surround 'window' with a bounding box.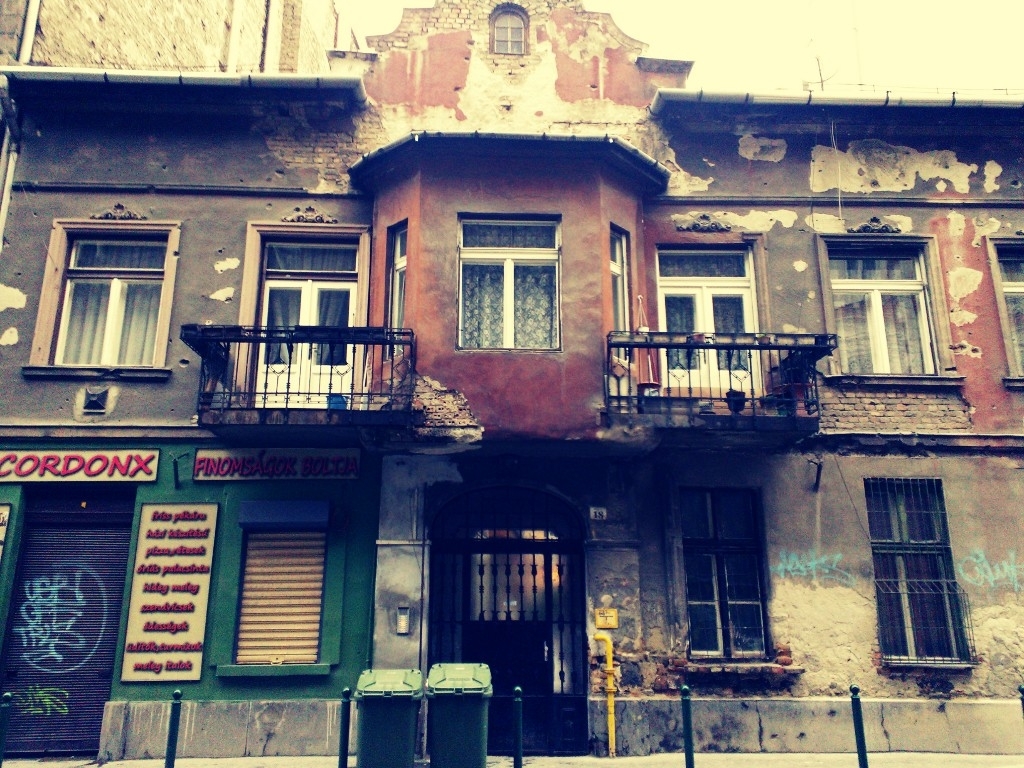
(612,225,627,370).
